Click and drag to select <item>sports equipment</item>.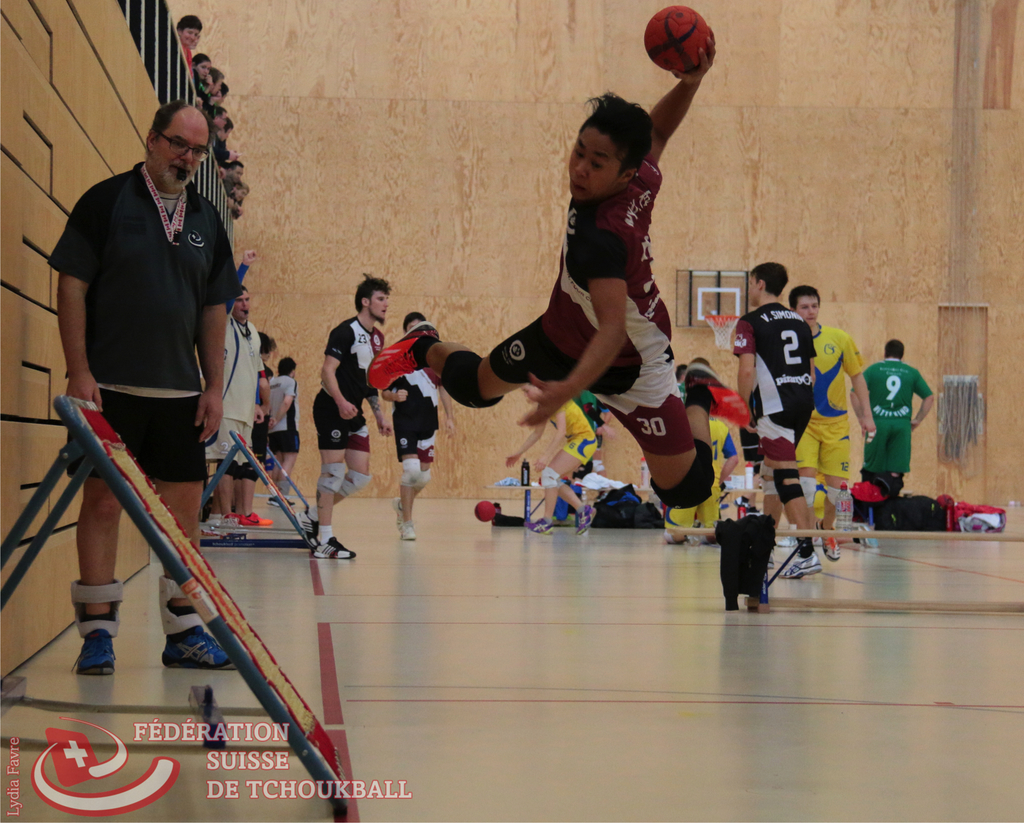
Selection: [367, 323, 438, 391].
